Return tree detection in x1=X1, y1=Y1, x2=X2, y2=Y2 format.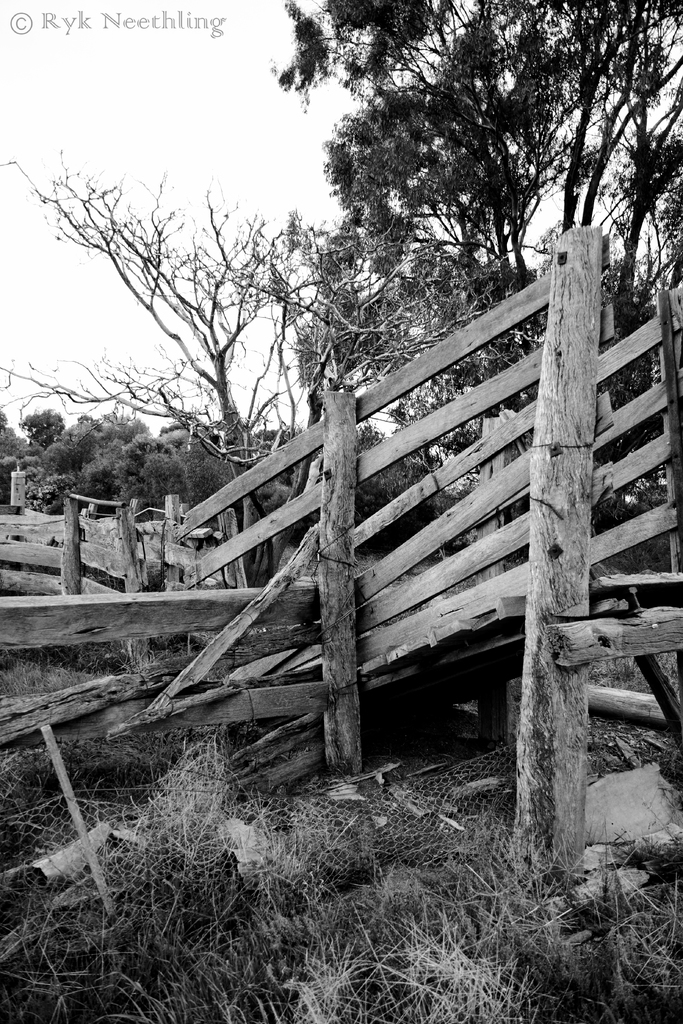
x1=277, y1=212, x2=682, y2=512.
